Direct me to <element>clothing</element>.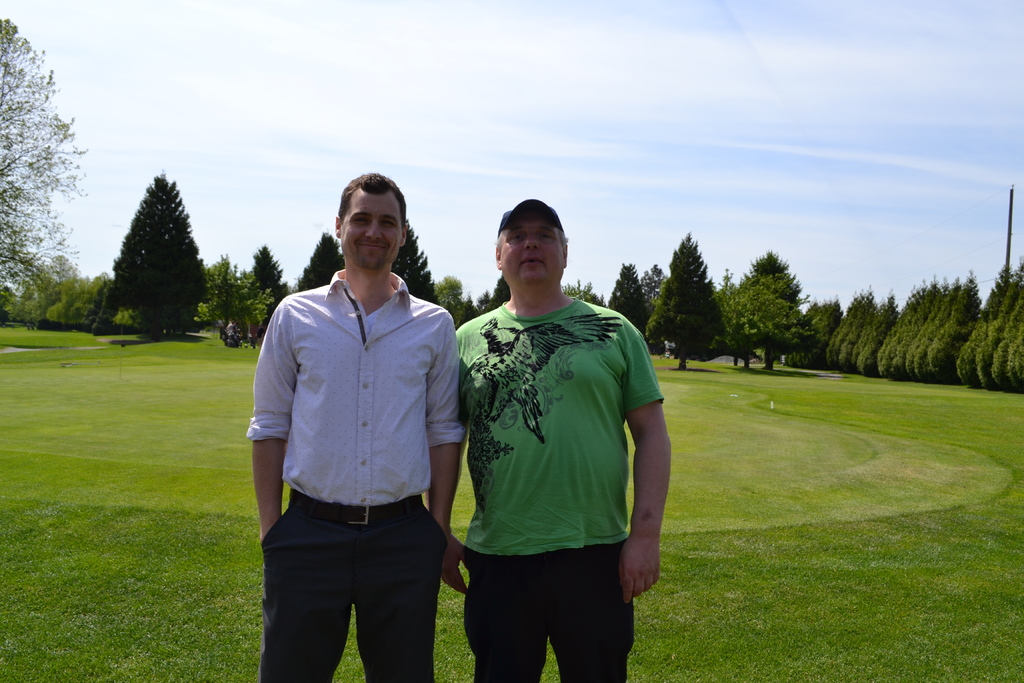
Direction: (x1=246, y1=255, x2=460, y2=682).
